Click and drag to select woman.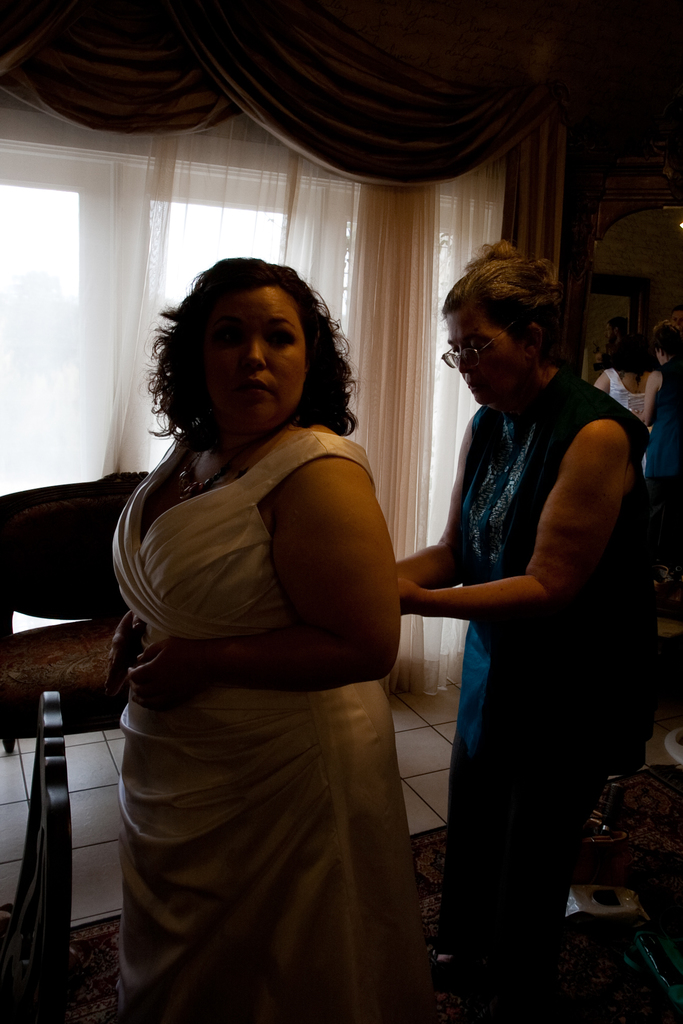
Selection: {"x1": 103, "y1": 259, "x2": 425, "y2": 1023}.
